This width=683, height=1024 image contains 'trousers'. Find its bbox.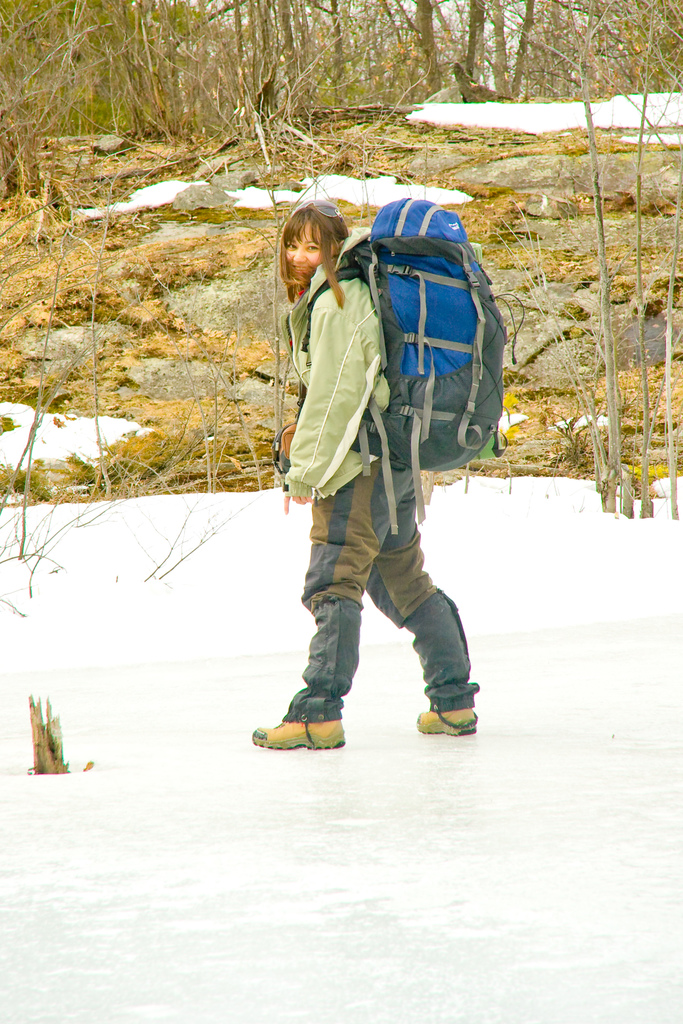
bbox(280, 450, 474, 725).
